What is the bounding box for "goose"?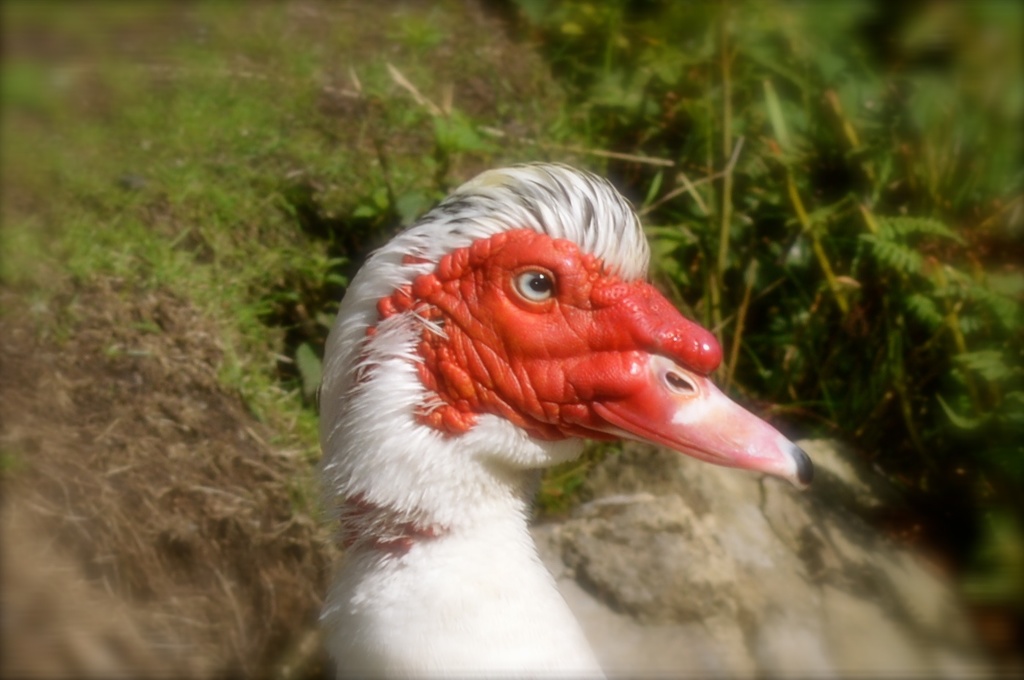
x1=314, y1=158, x2=817, y2=679.
